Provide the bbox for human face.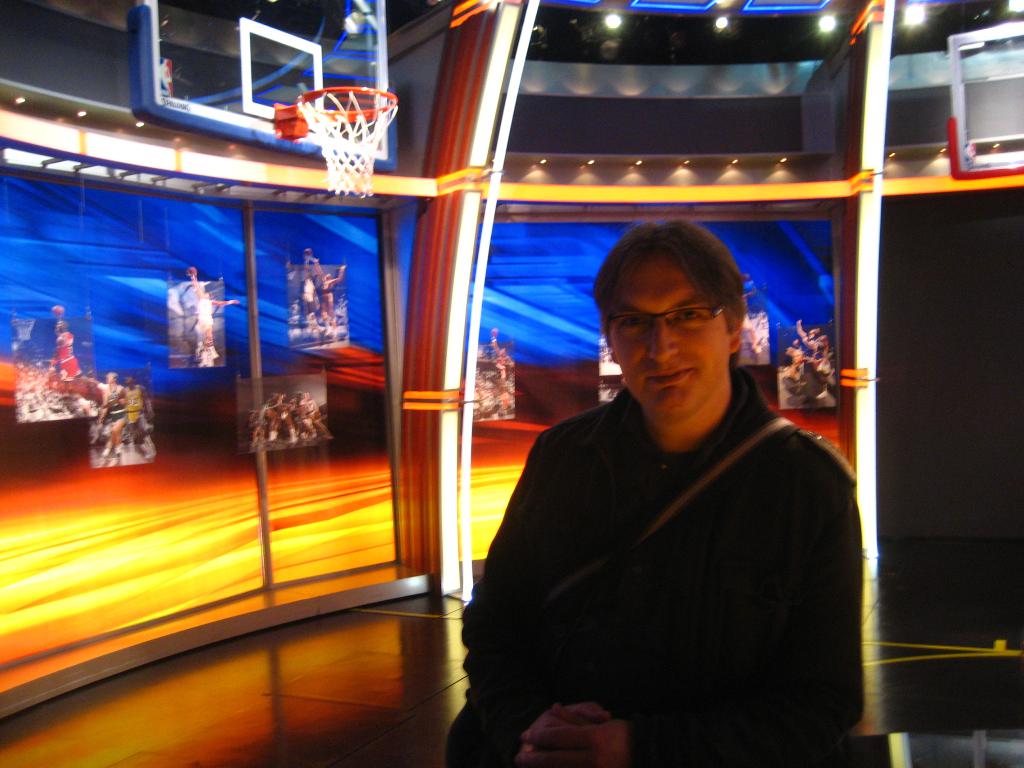
(601,257,736,424).
